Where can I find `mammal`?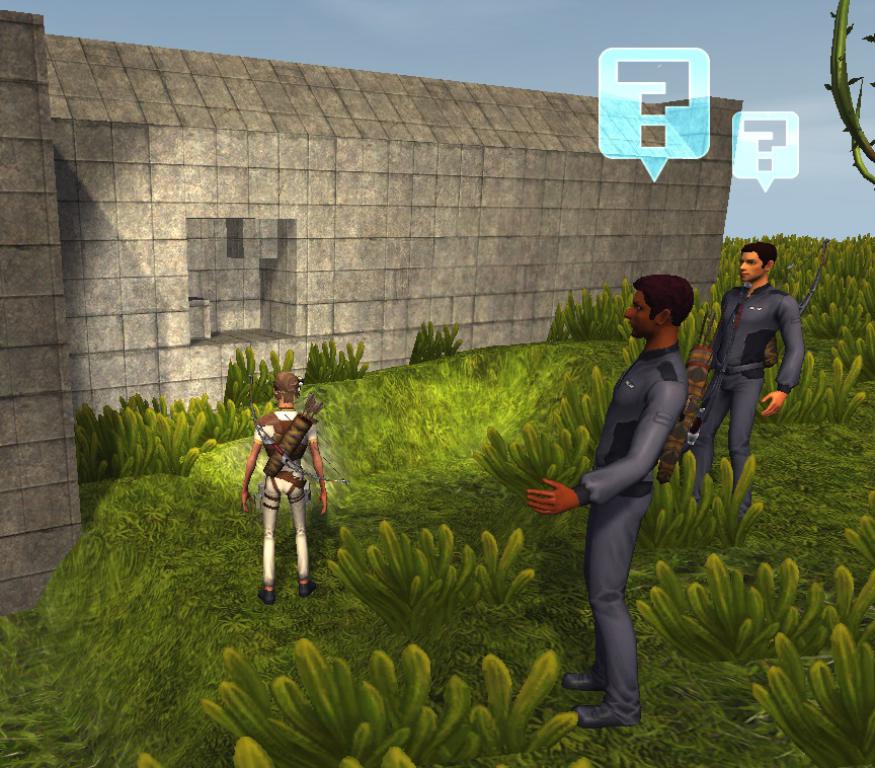
You can find it at [left=528, top=298, right=712, bottom=715].
